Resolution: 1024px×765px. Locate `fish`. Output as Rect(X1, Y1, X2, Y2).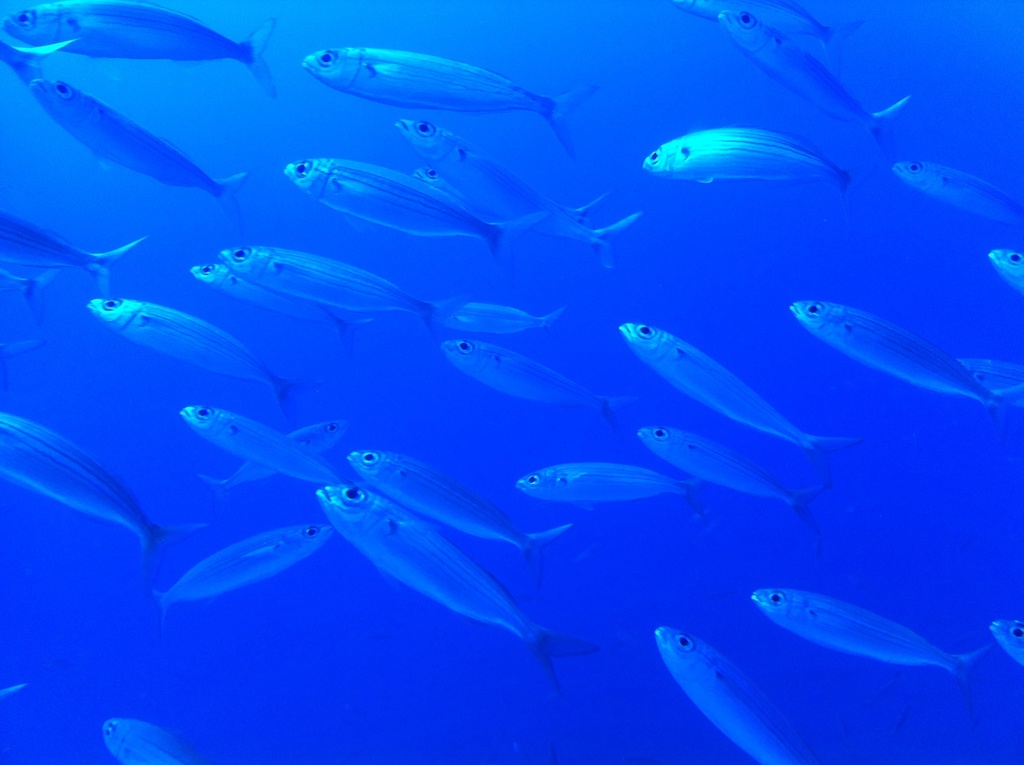
Rect(991, 622, 1023, 659).
